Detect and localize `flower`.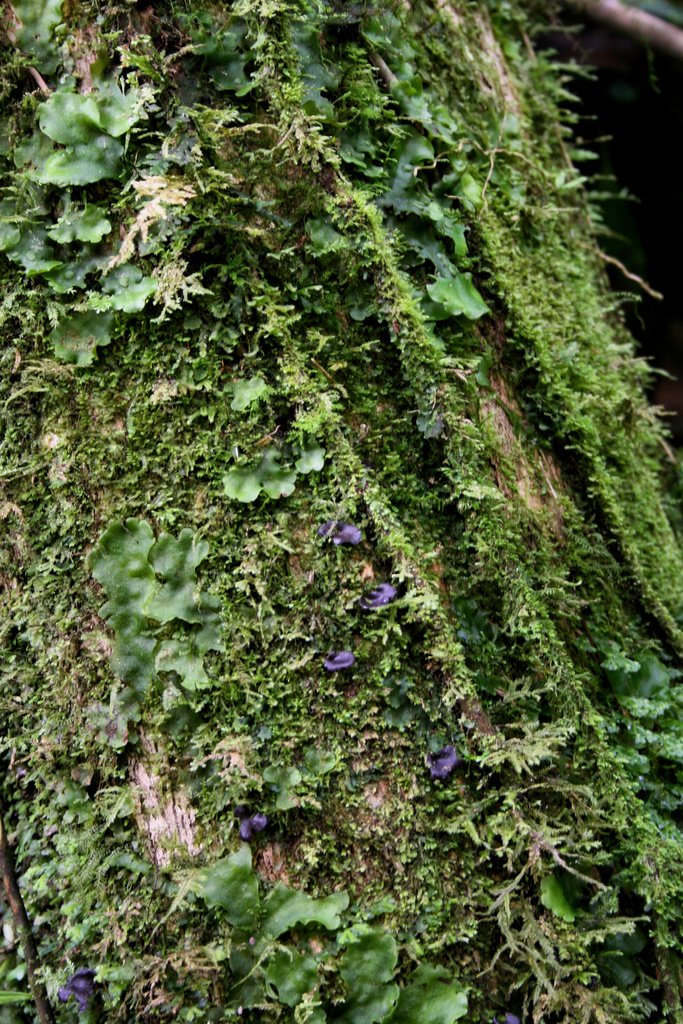
Localized at rect(318, 508, 365, 552).
